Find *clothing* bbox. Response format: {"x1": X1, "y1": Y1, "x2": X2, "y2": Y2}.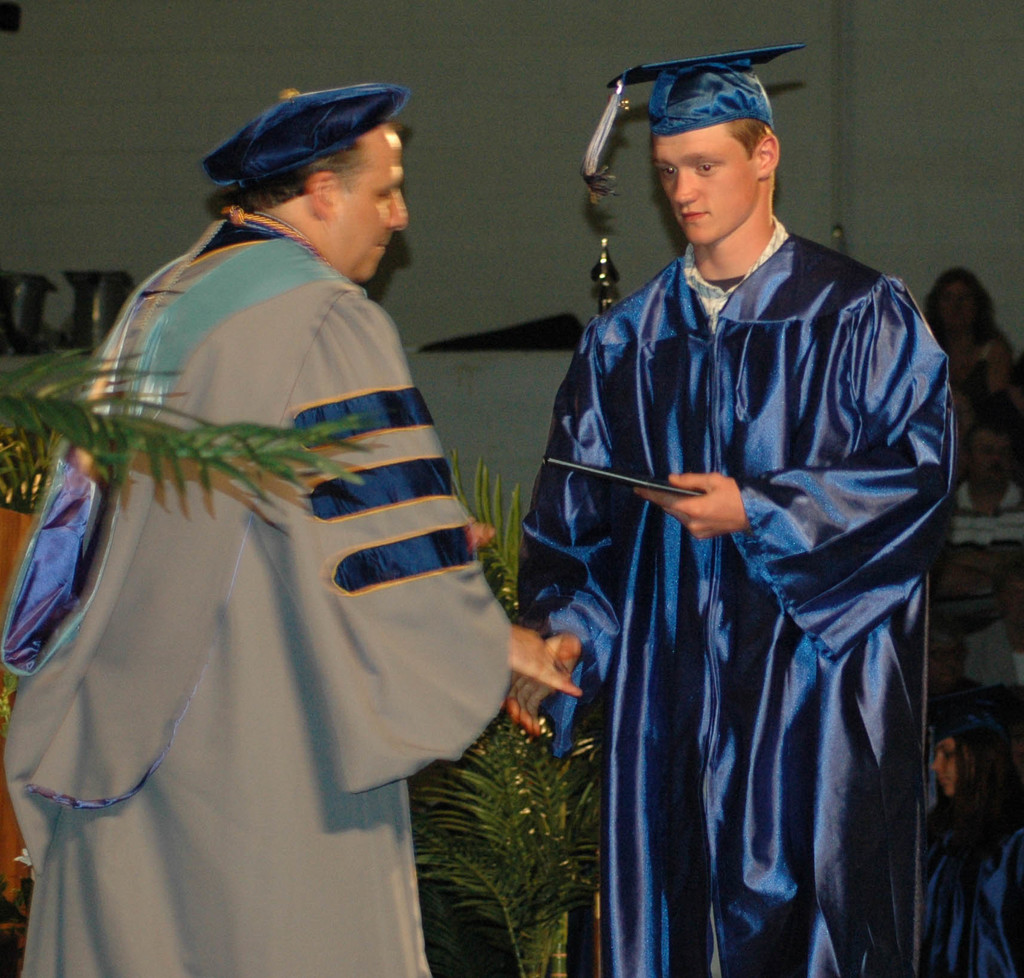
{"x1": 924, "y1": 808, "x2": 1023, "y2": 977}.
